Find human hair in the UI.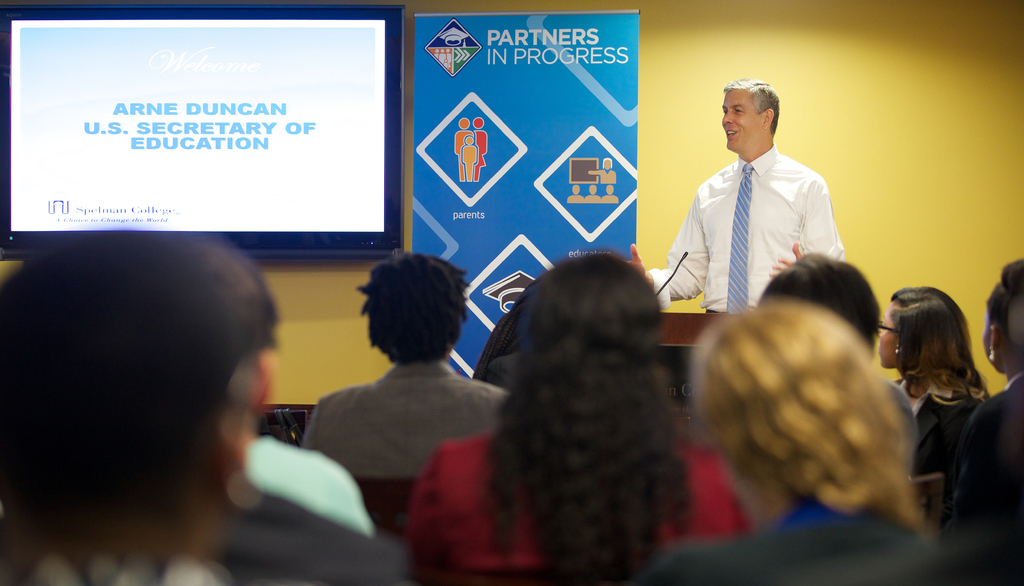
UI element at [754,247,883,360].
